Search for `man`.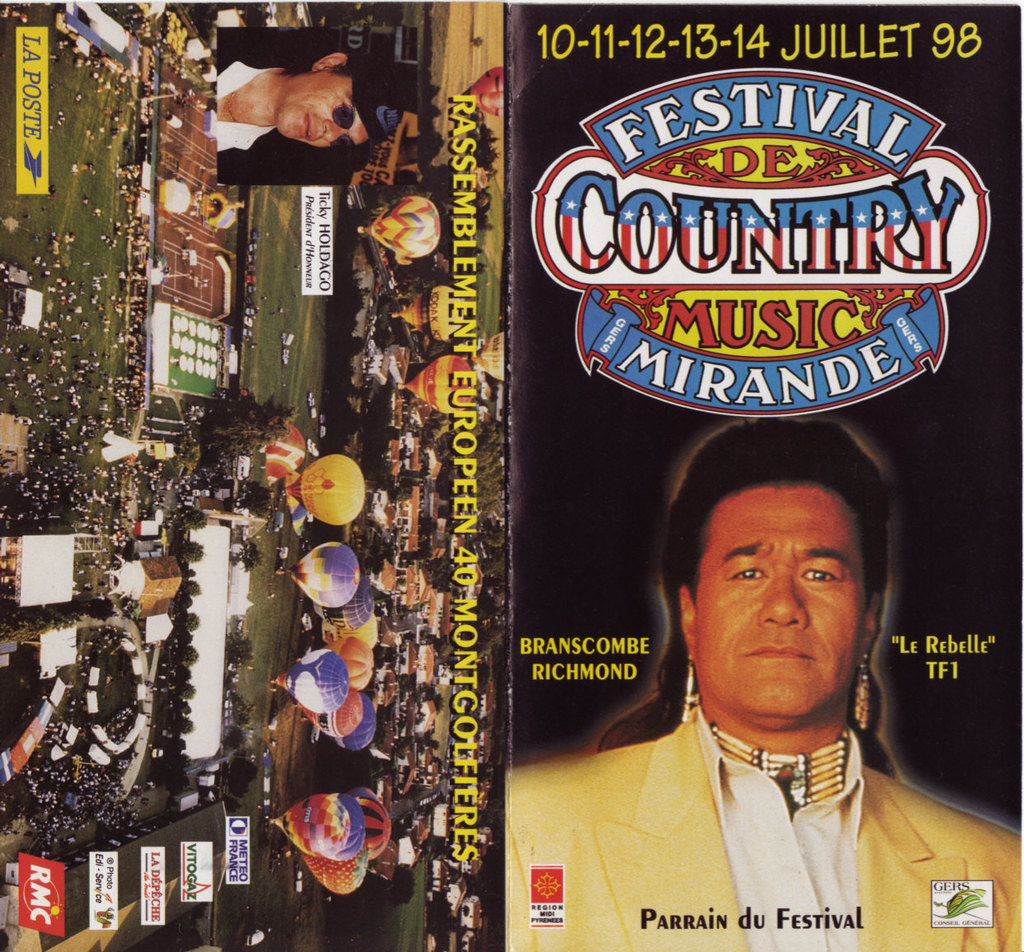
Found at pyautogui.locateOnScreen(503, 417, 1023, 951).
